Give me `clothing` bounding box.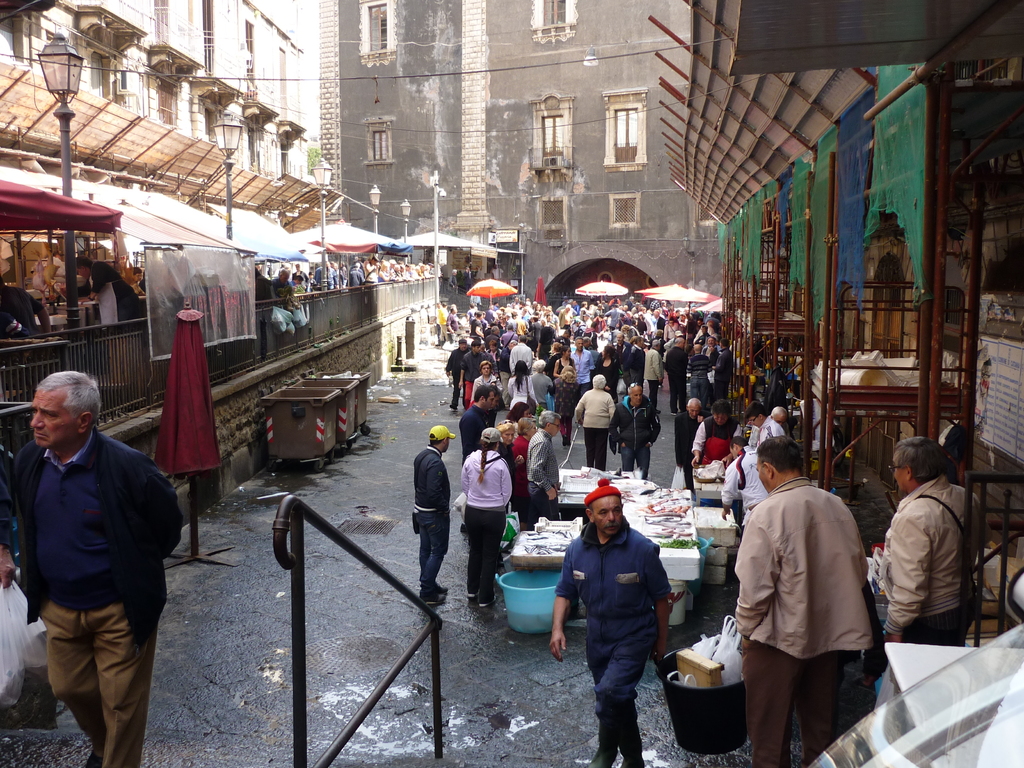
region(577, 390, 609, 469).
